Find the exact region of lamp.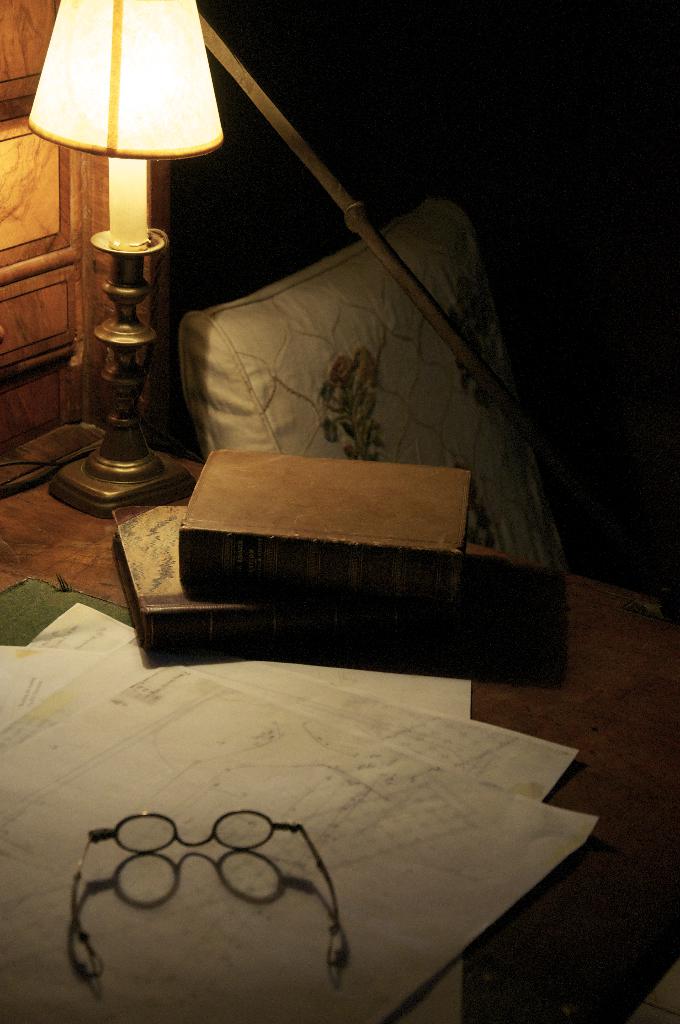
Exact region: 19 0 226 514.
